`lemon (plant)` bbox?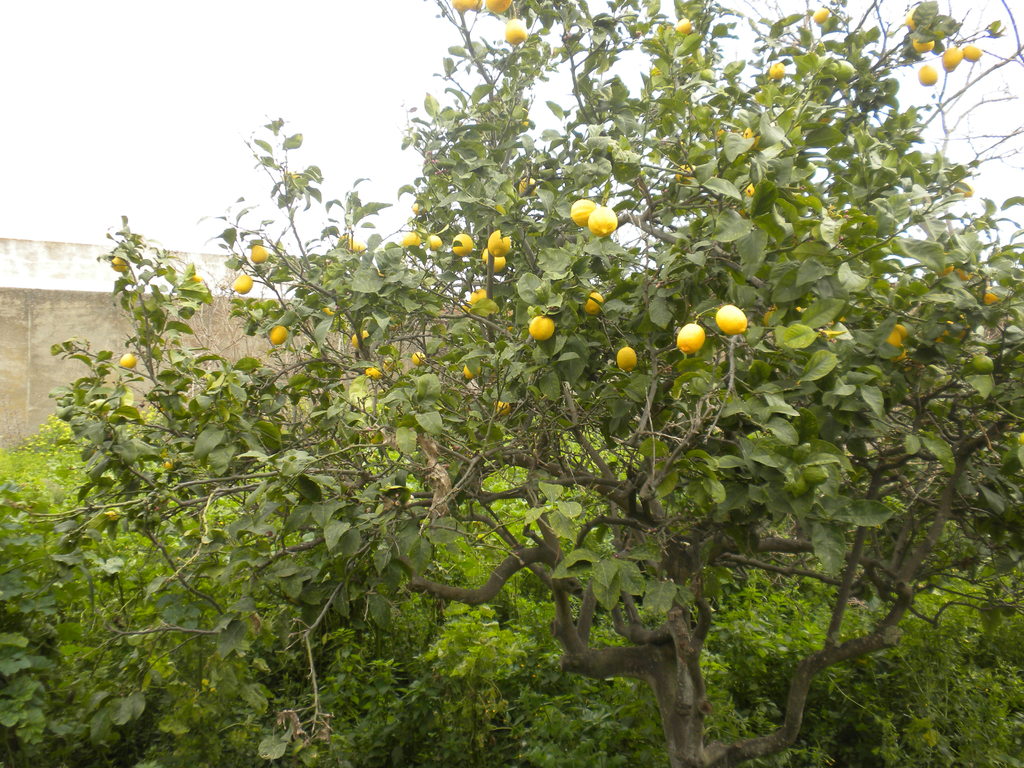
Rect(350, 330, 371, 348)
